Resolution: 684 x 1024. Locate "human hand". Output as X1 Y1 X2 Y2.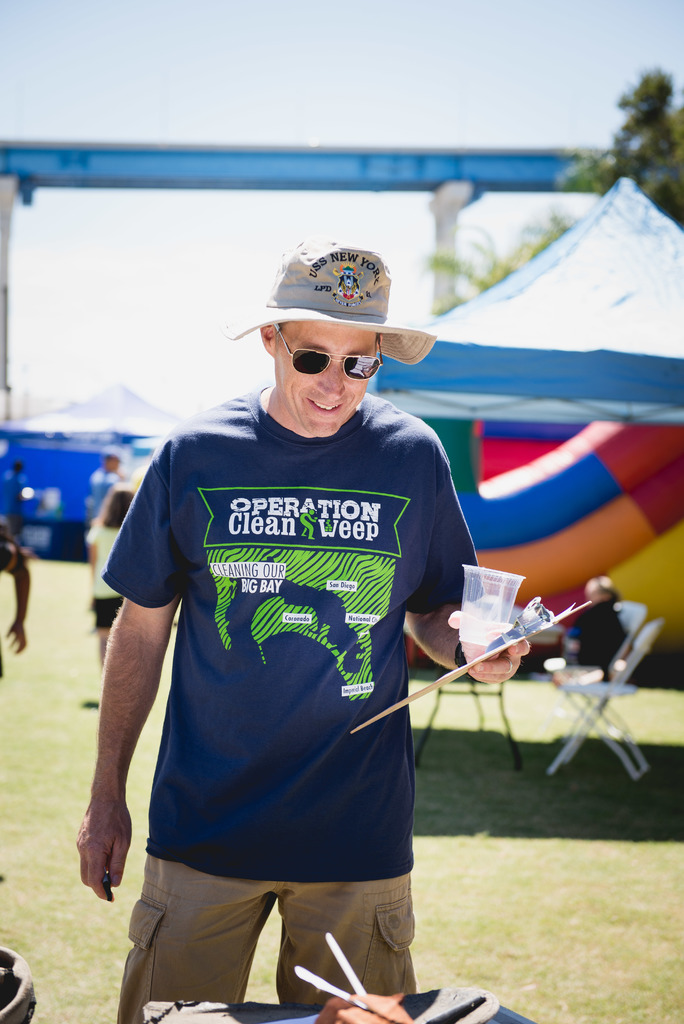
448 606 528 687.
